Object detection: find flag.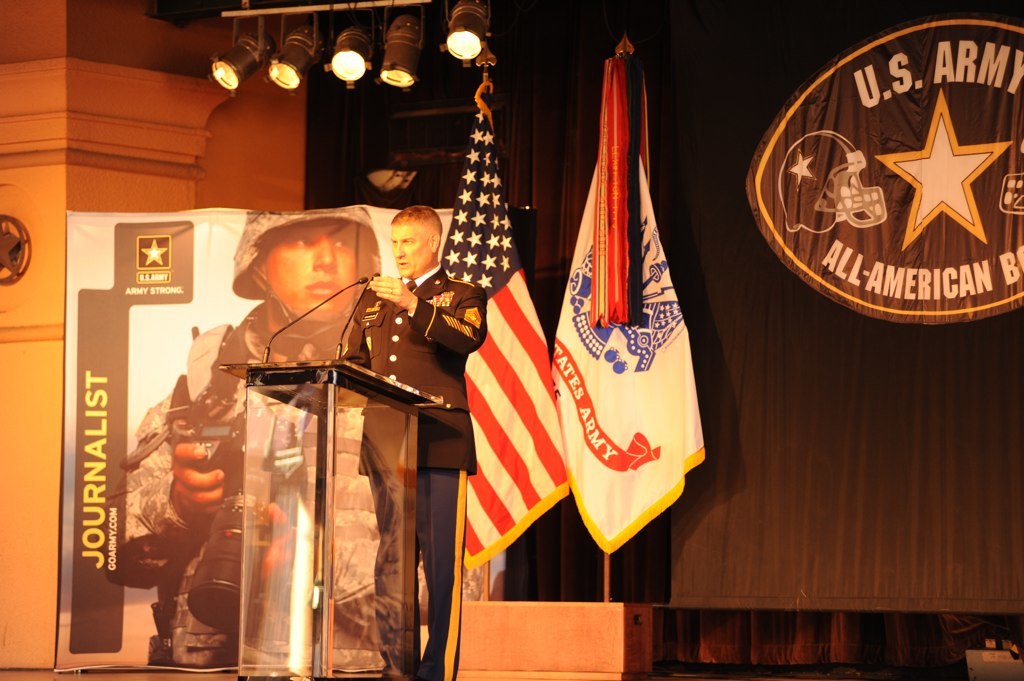
crop(541, 21, 729, 592).
